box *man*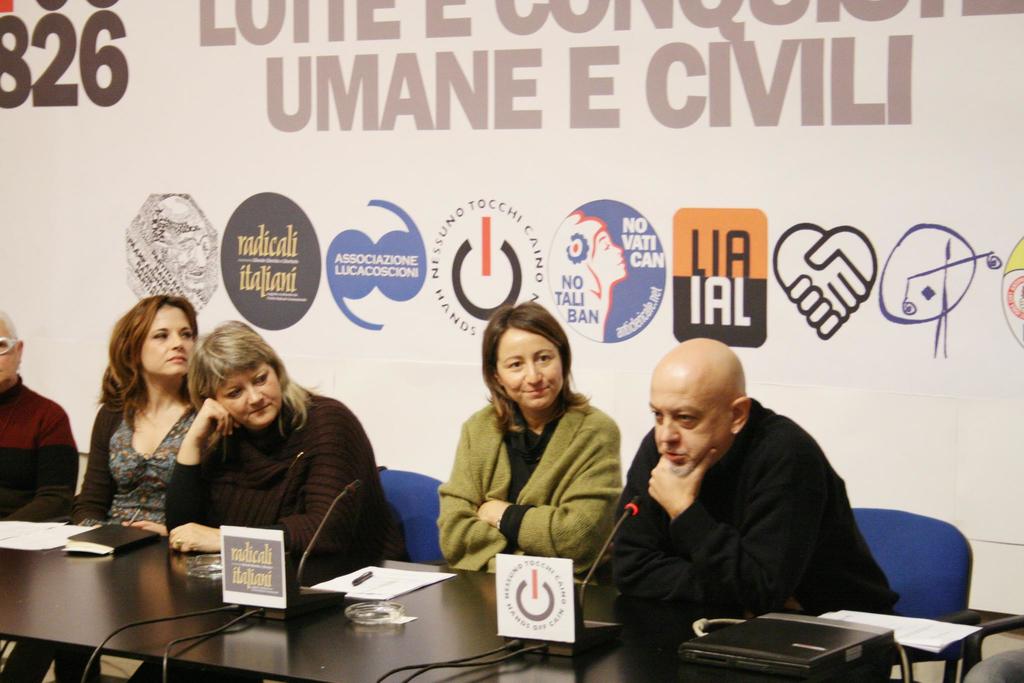
(left=0, top=315, right=78, bottom=519)
